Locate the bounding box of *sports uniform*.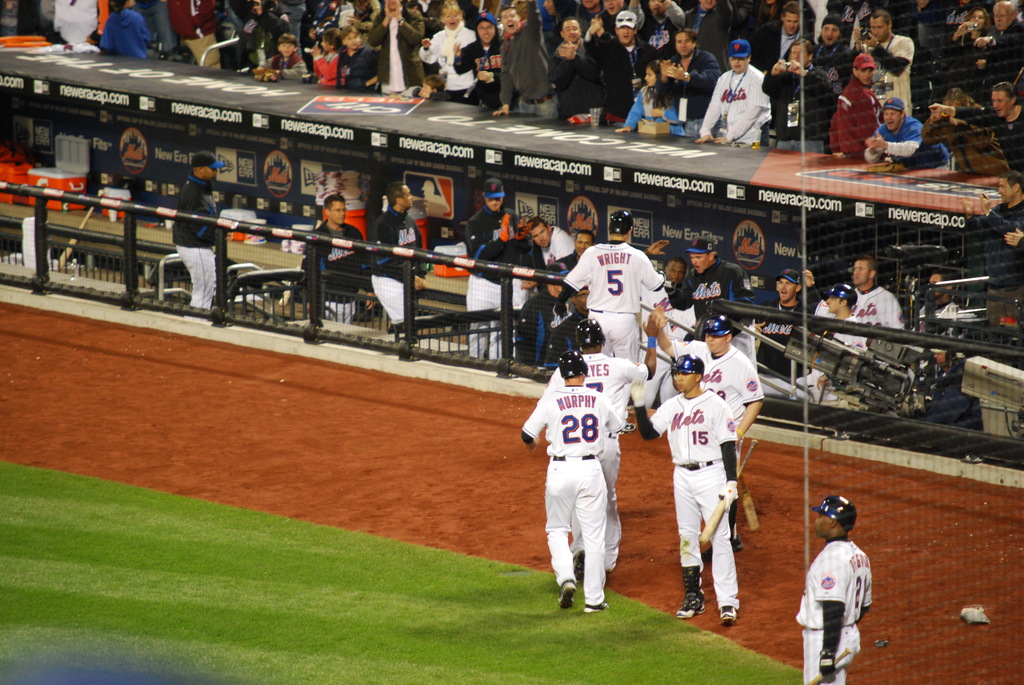
Bounding box: l=467, t=201, r=524, b=274.
